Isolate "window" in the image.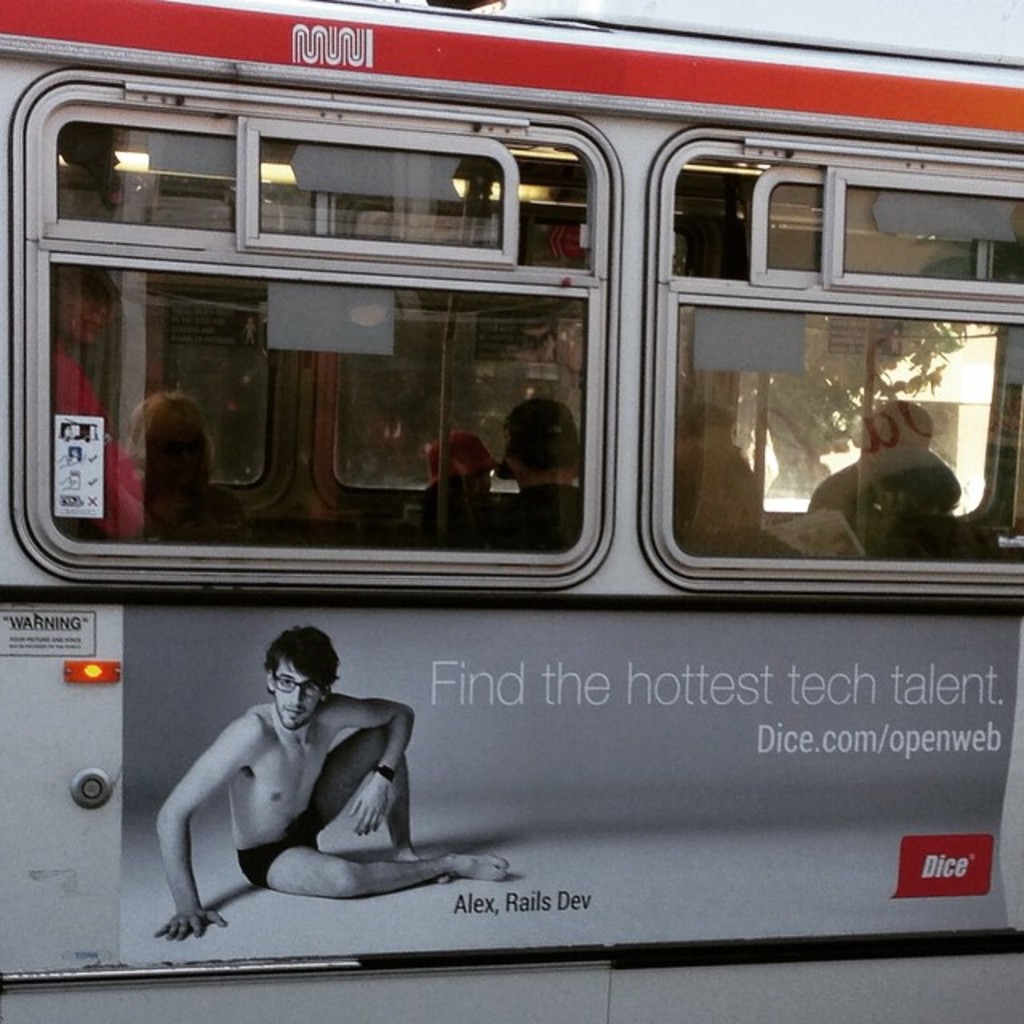
Isolated region: detection(885, 410, 958, 483).
